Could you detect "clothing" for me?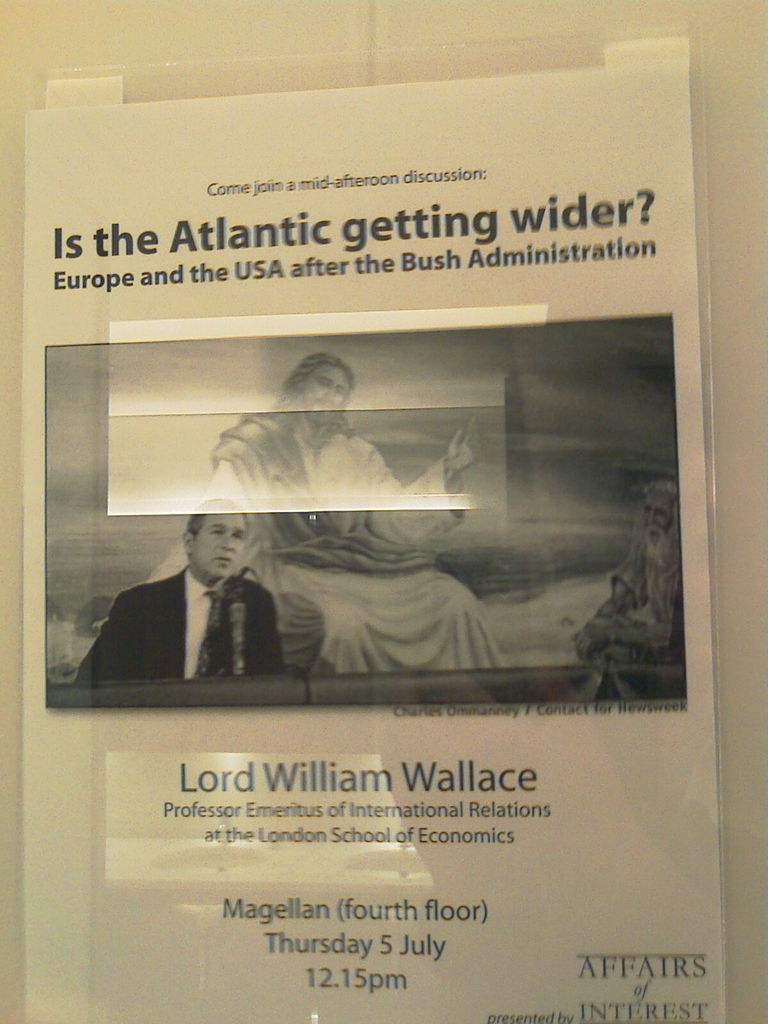
Detection result: locate(577, 538, 687, 705).
